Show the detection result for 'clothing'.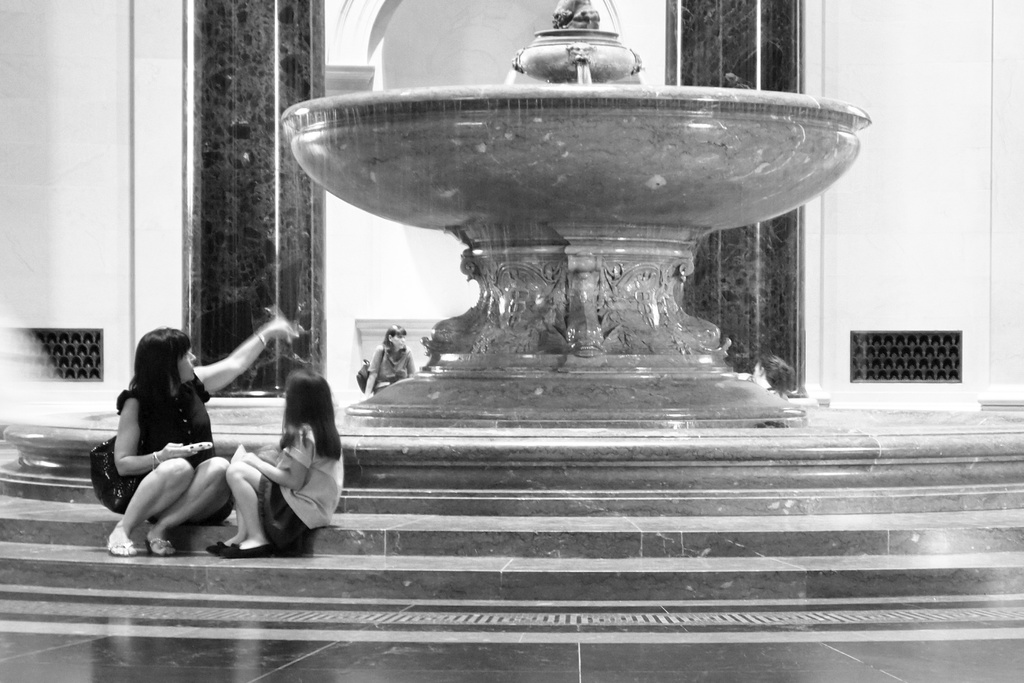
256,427,343,551.
